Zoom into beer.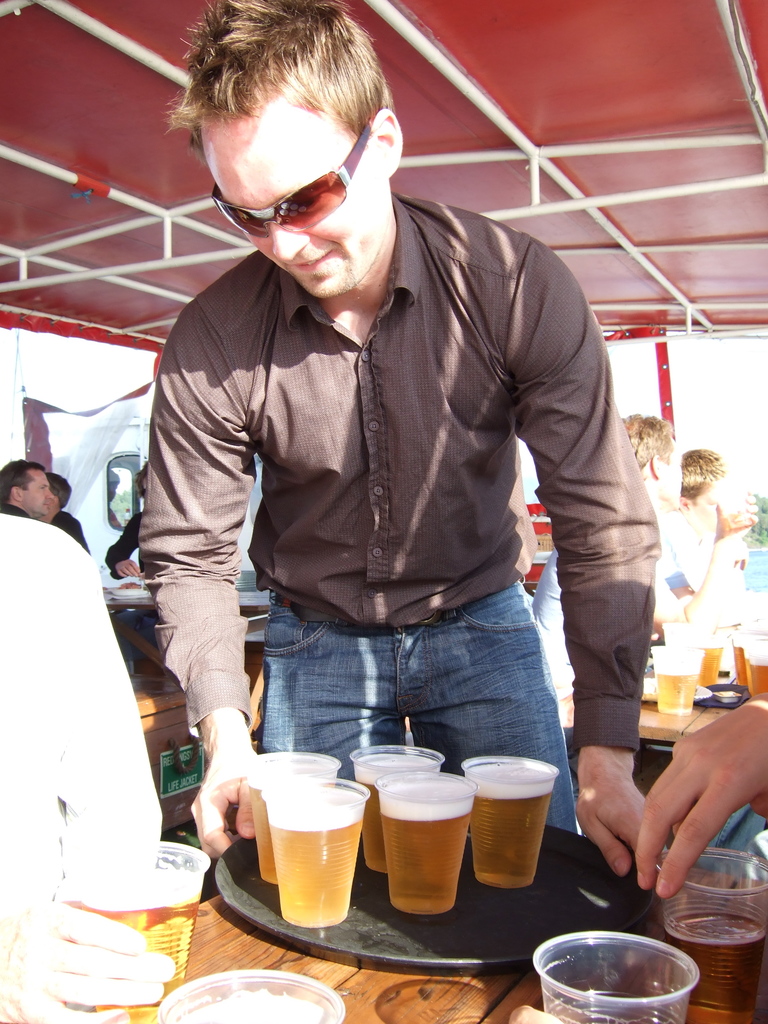
Zoom target: (left=367, top=765, right=481, bottom=920).
